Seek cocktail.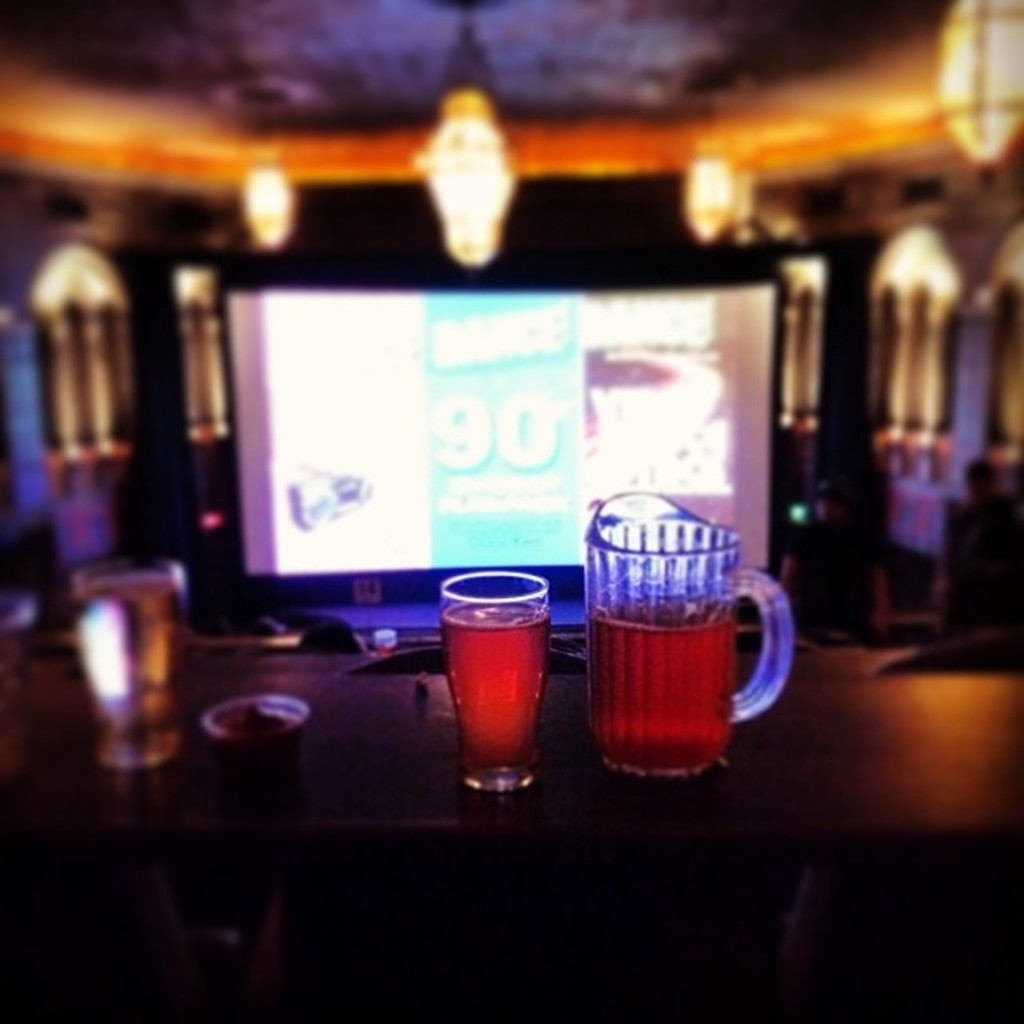
440 554 560 794.
